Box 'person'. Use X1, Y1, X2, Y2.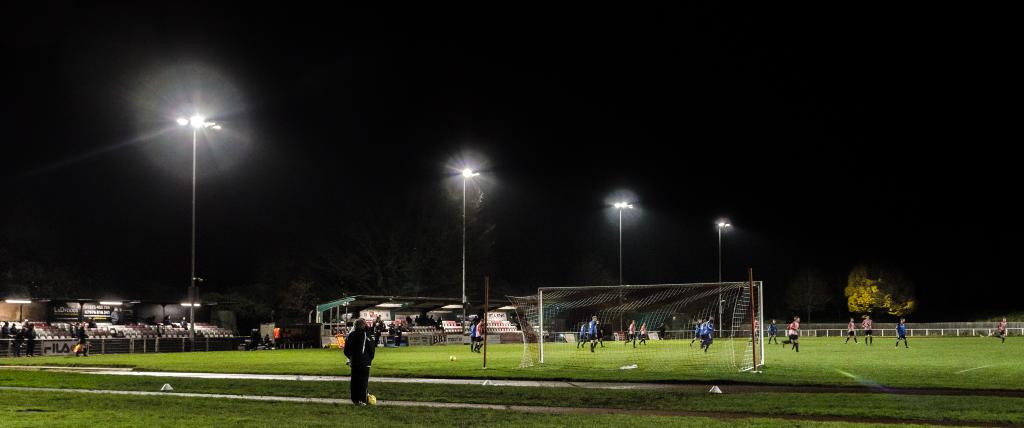
858, 309, 879, 349.
